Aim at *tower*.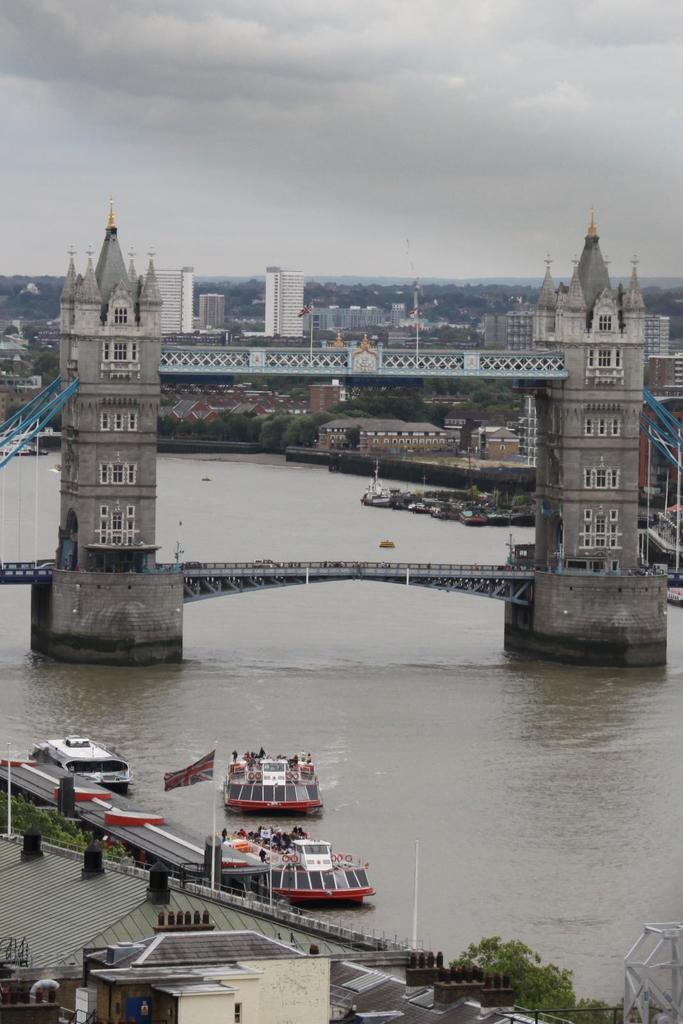
Aimed at region(489, 170, 672, 602).
